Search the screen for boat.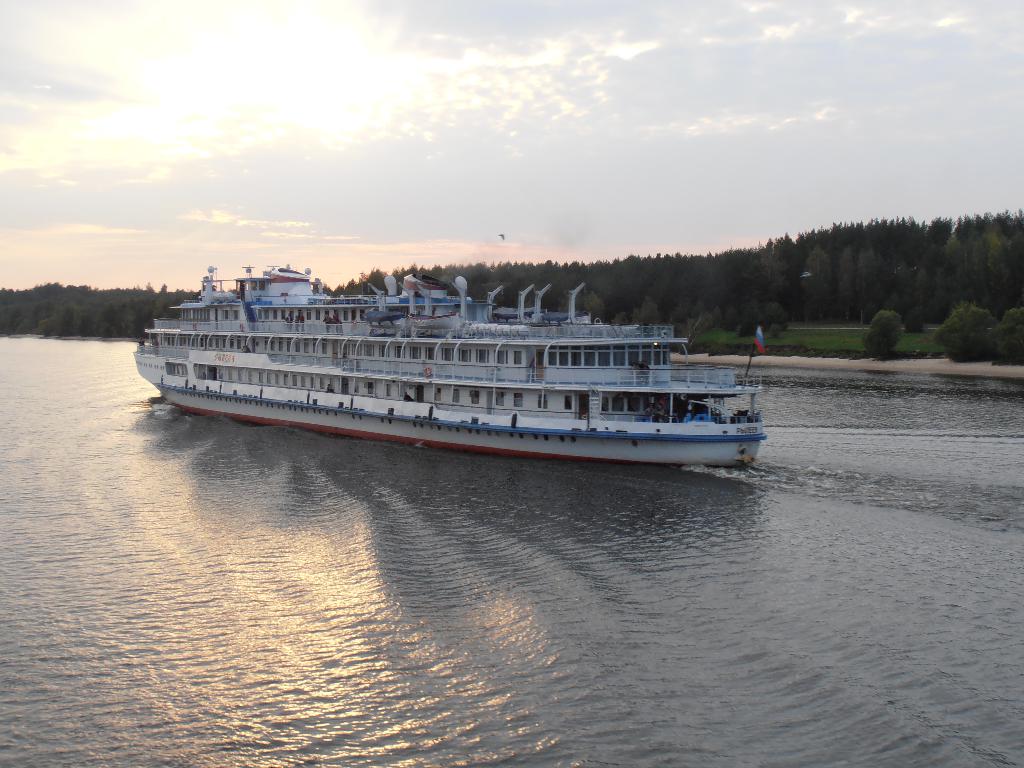
Found at [left=117, top=243, right=774, bottom=468].
